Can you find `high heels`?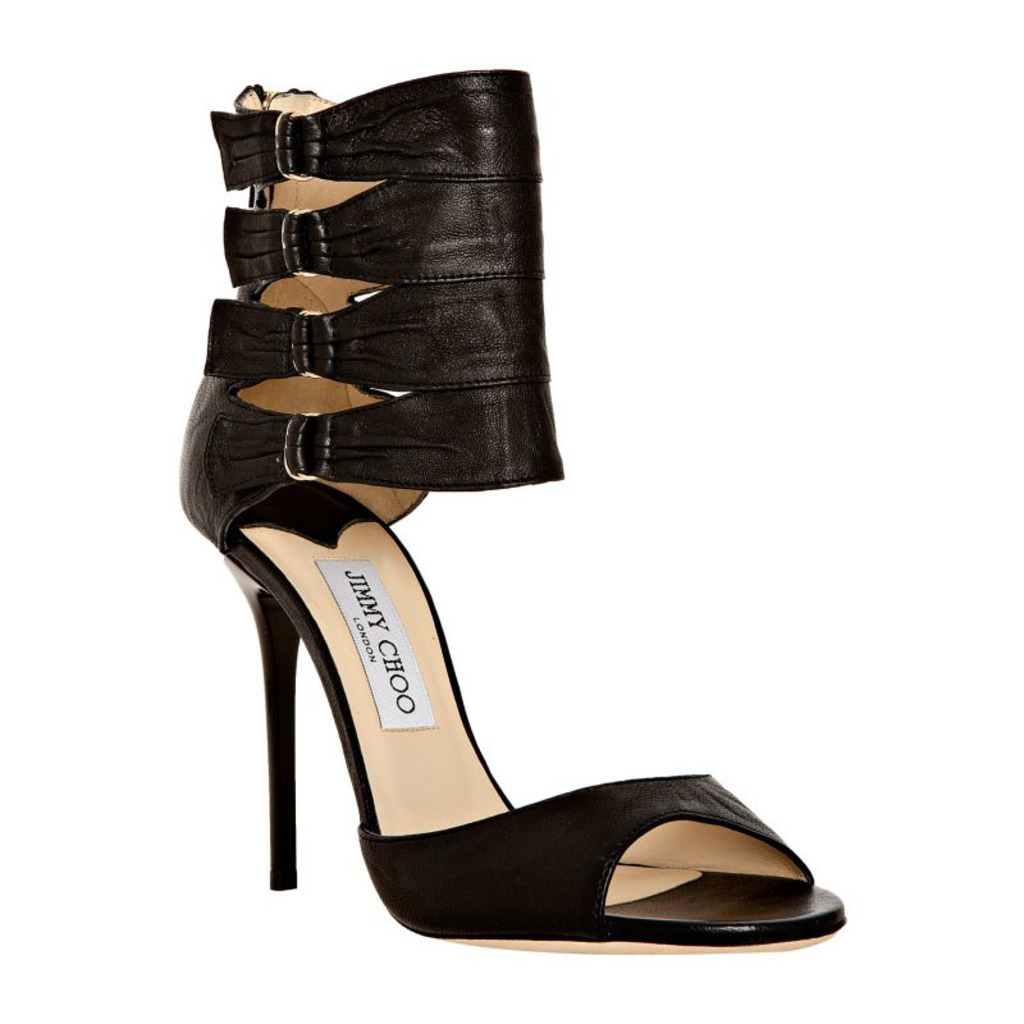
Yes, bounding box: rect(179, 64, 845, 955).
